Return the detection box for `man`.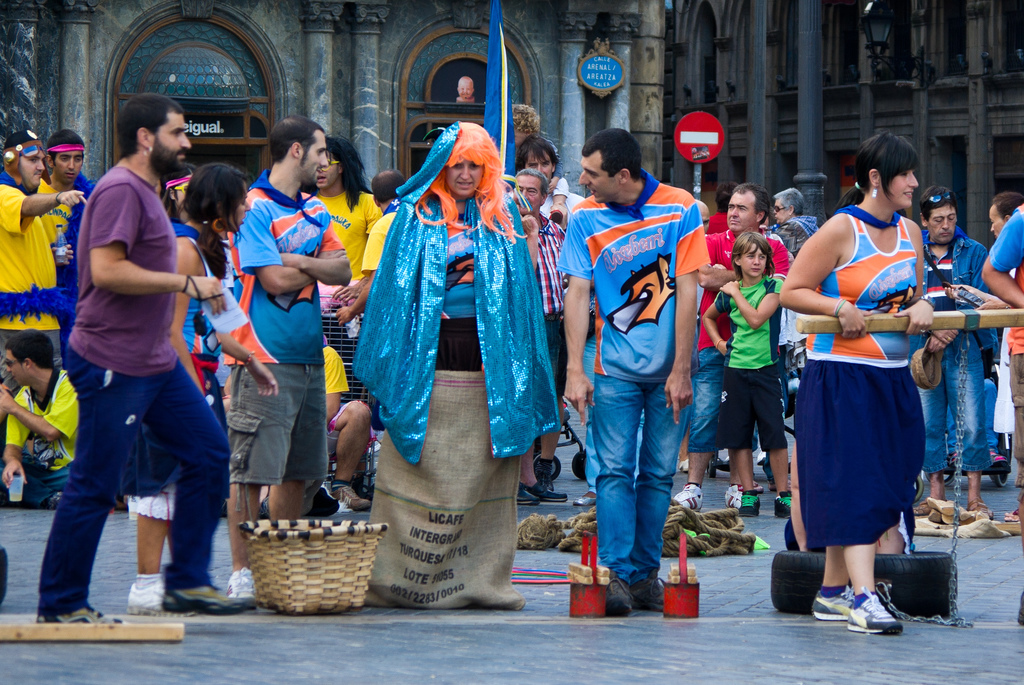
[45,127,93,368].
